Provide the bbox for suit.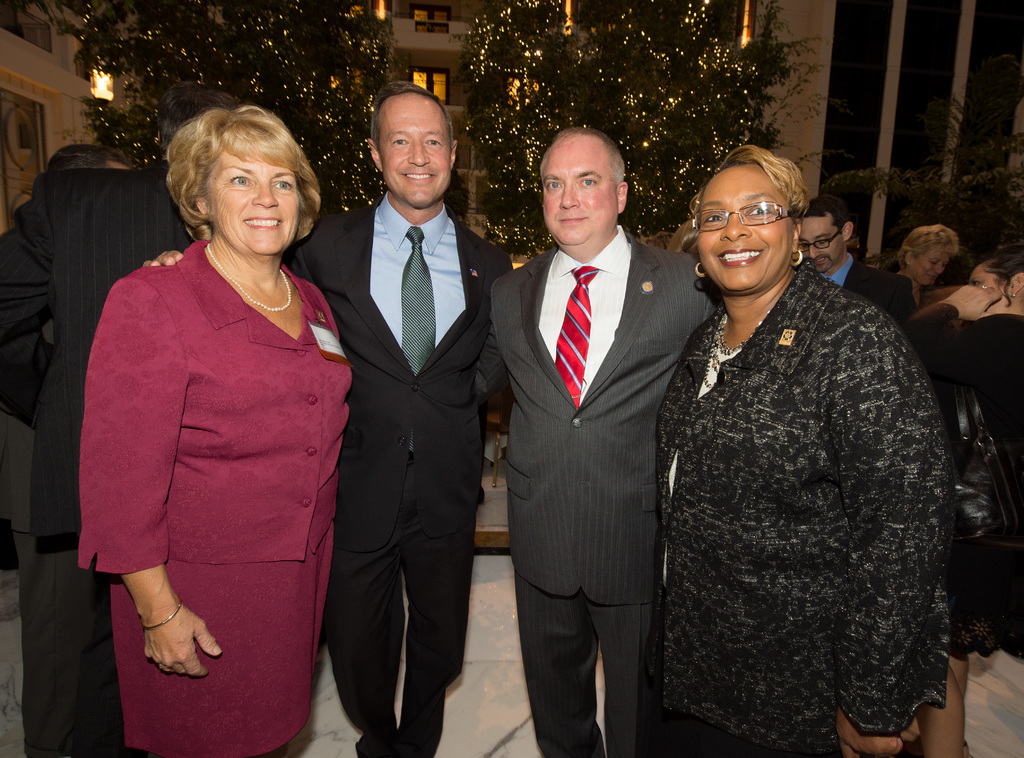
left=282, top=198, right=515, bottom=757.
